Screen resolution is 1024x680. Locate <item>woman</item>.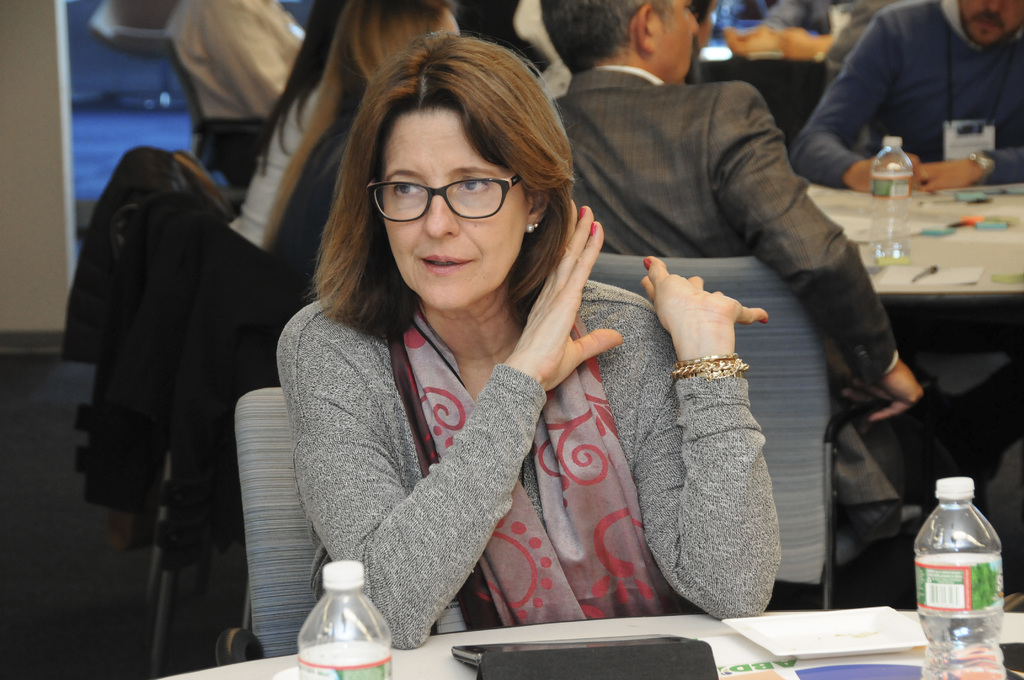
{"left": 255, "top": 0, "right": 465, "bottom": 294}.
